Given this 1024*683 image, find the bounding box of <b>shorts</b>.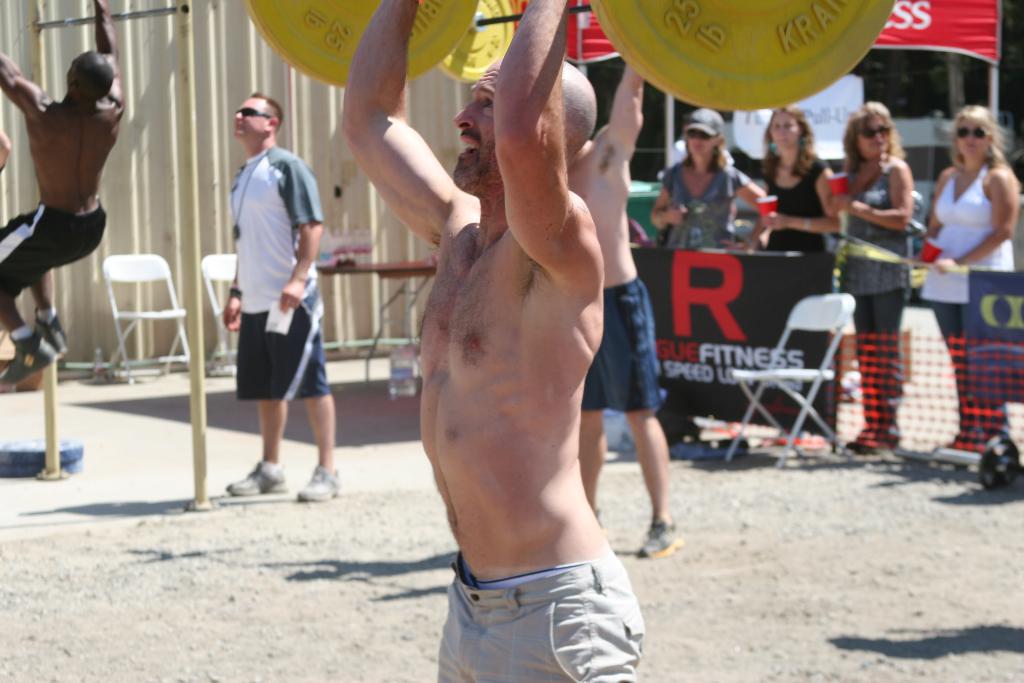
locate(449, 534, 679, 655).
